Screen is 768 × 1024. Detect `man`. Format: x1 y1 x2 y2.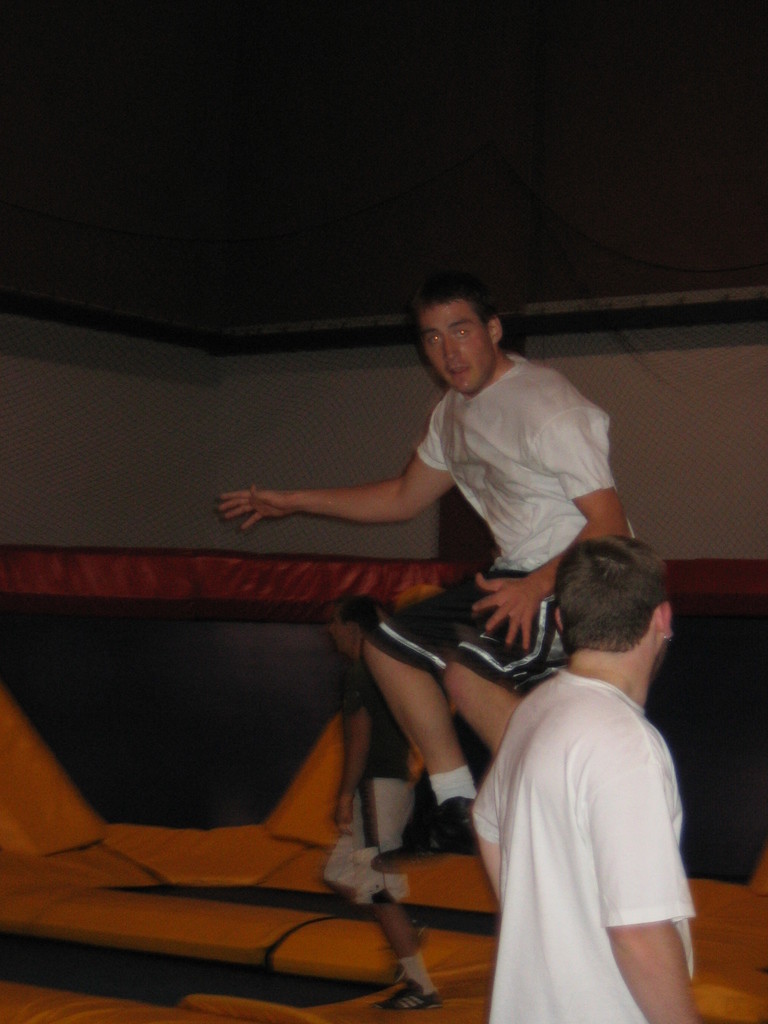
332 596 447 1012.
